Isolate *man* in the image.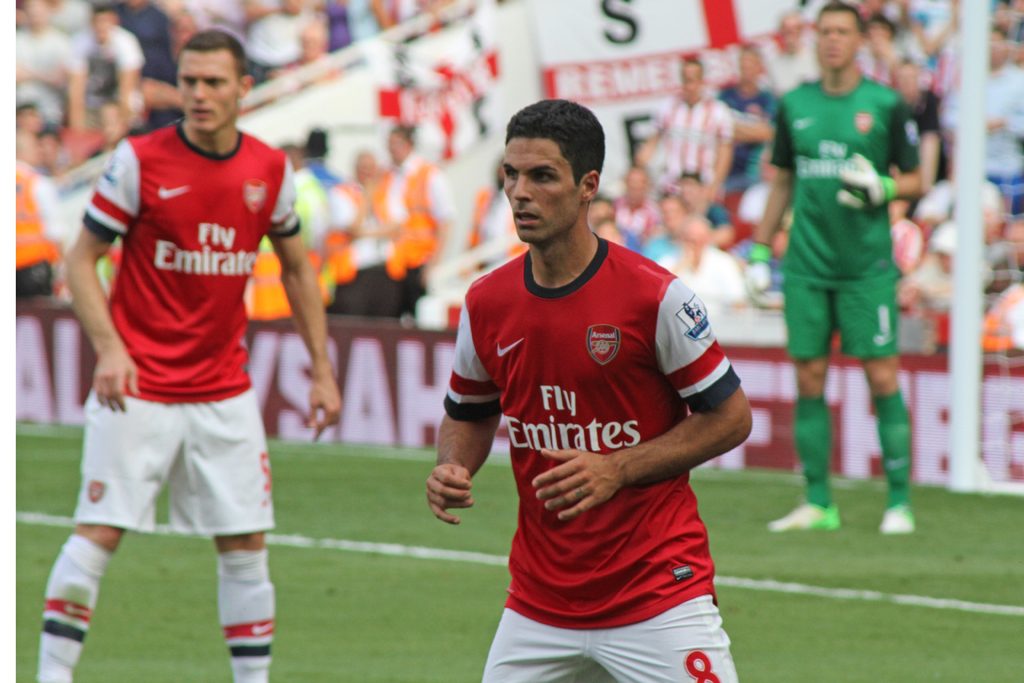
Isolated region: [x1=48, y1=34, x2=156, y2=129].
